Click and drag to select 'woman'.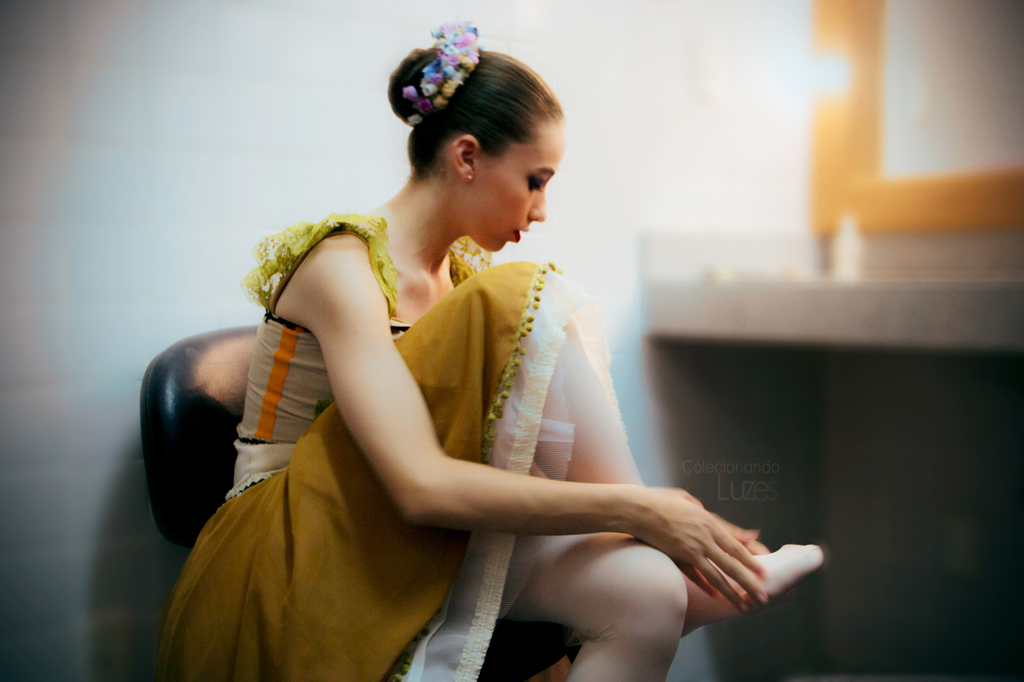
Selection: left=166, top=61, right=799, bottom=668.
